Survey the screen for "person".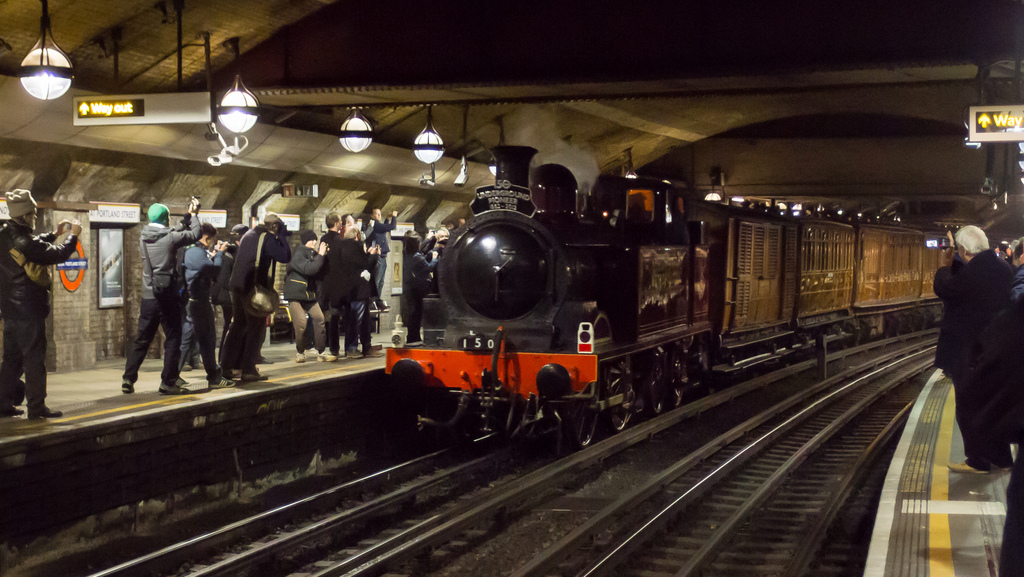
Survey found: <region>8, 195, 73, 417</region>.
